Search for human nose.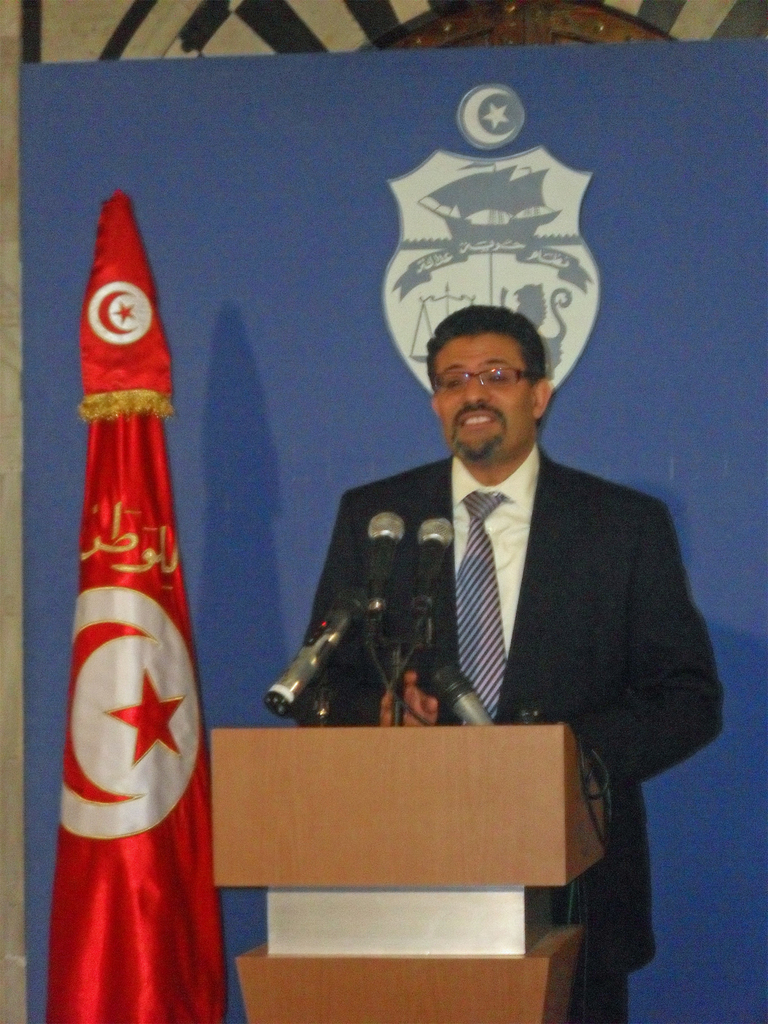
Found at <region>461, 380, 492, 408</region>.
